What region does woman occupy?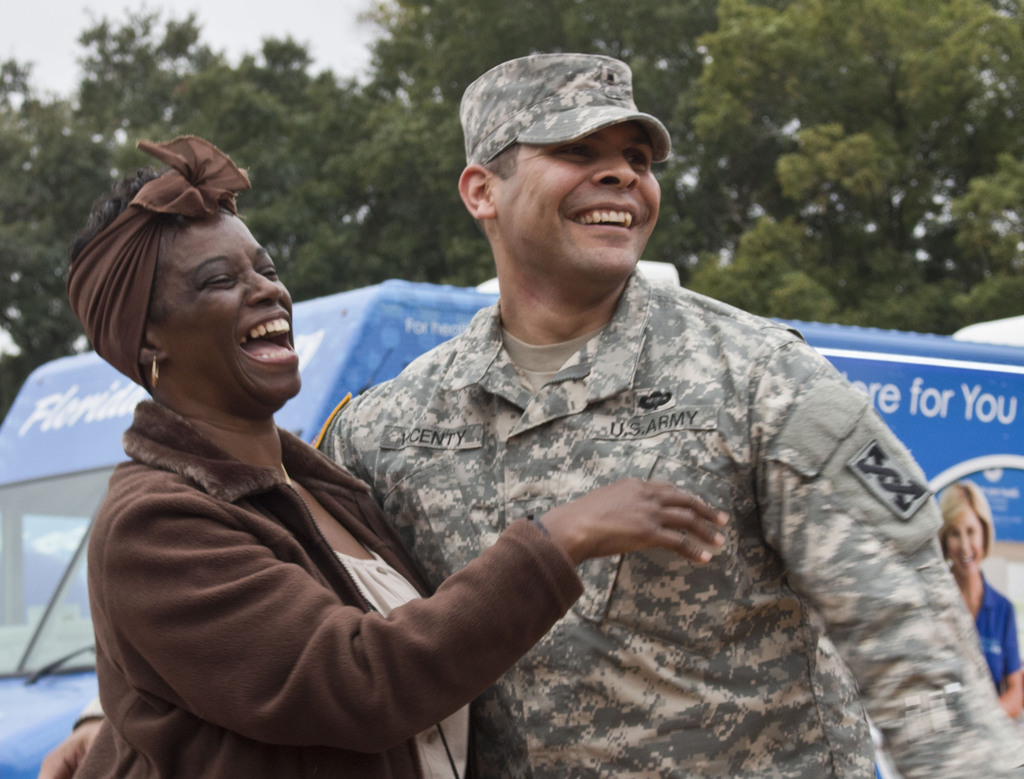
BBox(85, 198, 625, 757).
